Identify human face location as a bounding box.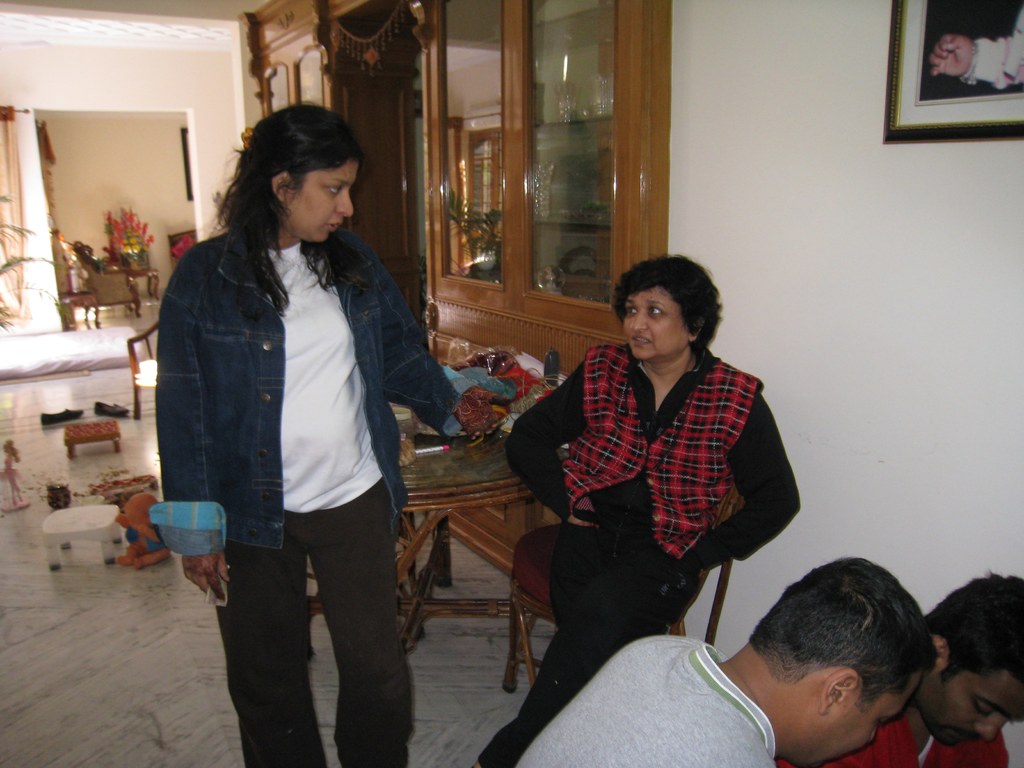
l=920, t=668, r=1023, b=746.
